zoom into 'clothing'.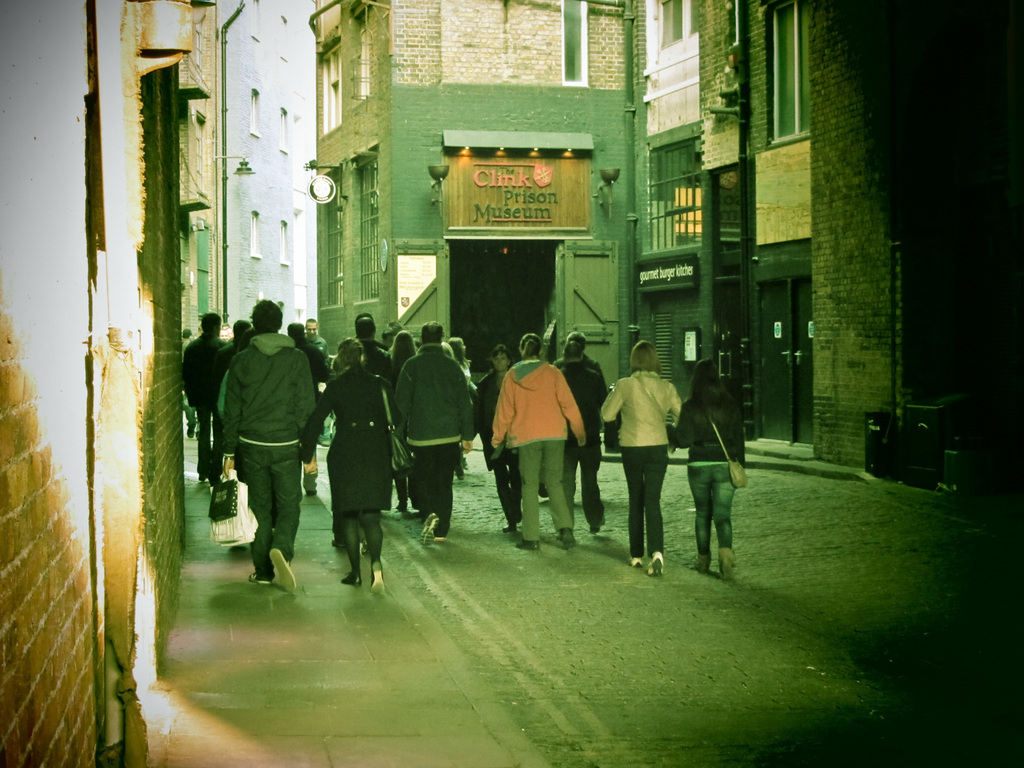
Zoom target: [397,341,477,532].
